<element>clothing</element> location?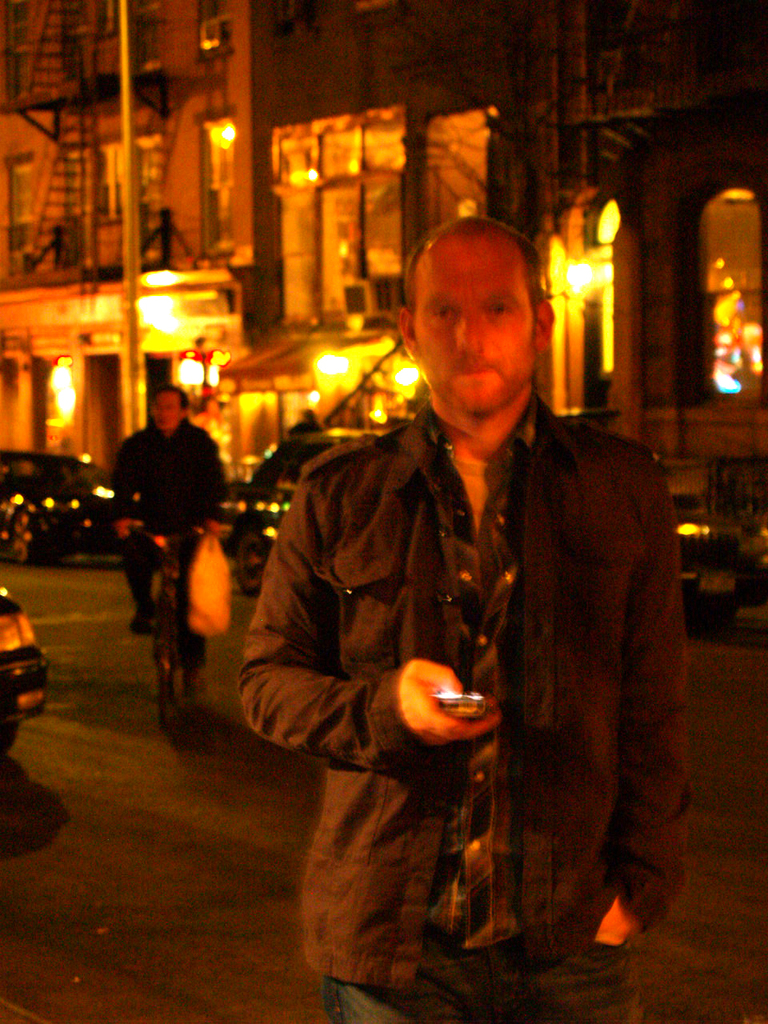
(x1=110, y1=422, x2=225, y2=668)
